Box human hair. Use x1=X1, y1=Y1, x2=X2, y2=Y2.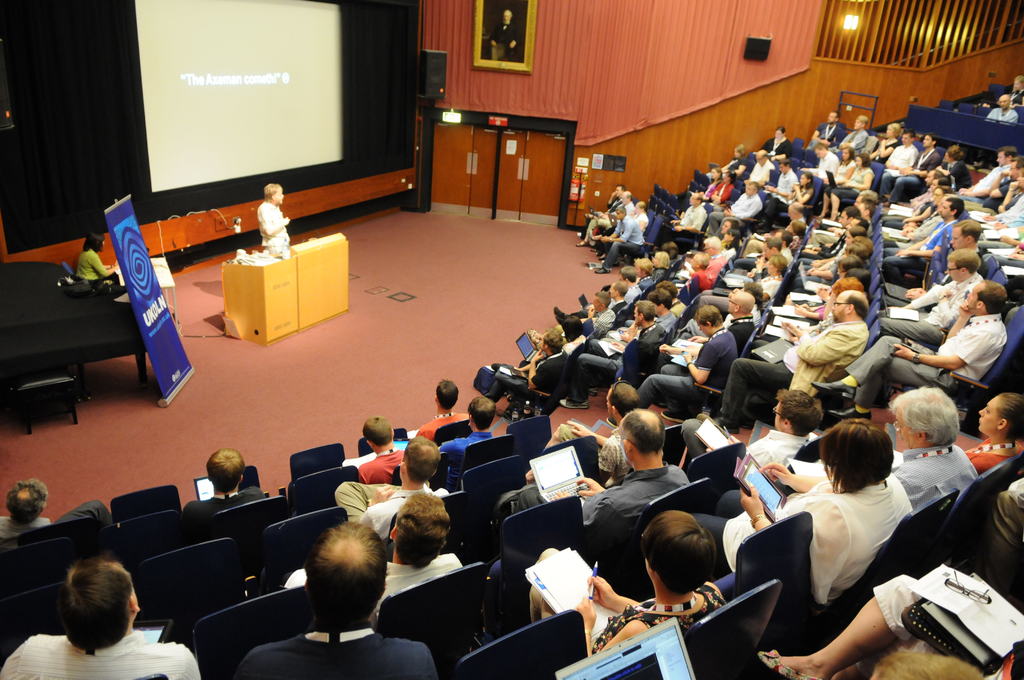
x1=203, y1=448, x2=244, y2=490.
